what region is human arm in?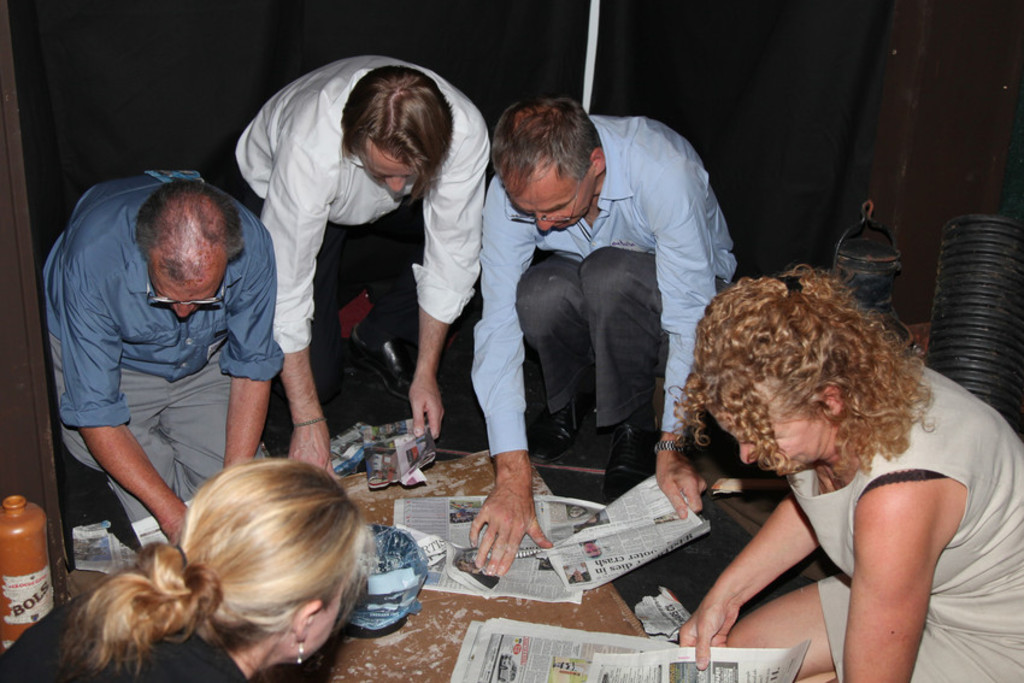
box=[841, 455, 948, 682].
